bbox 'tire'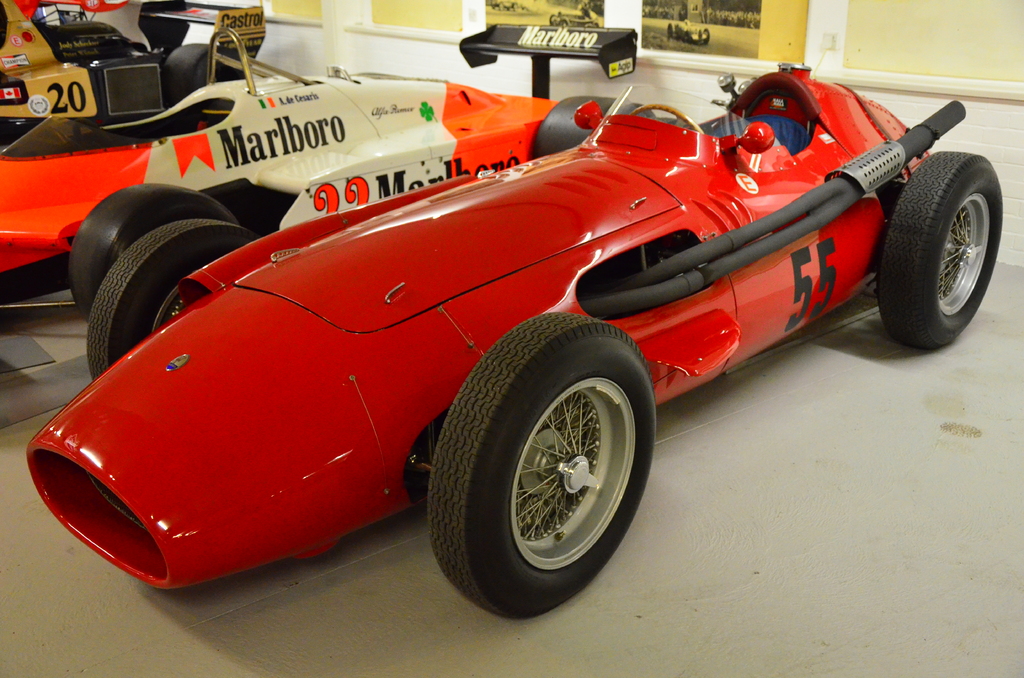
left=703, top=26, right=710, bottom=44
